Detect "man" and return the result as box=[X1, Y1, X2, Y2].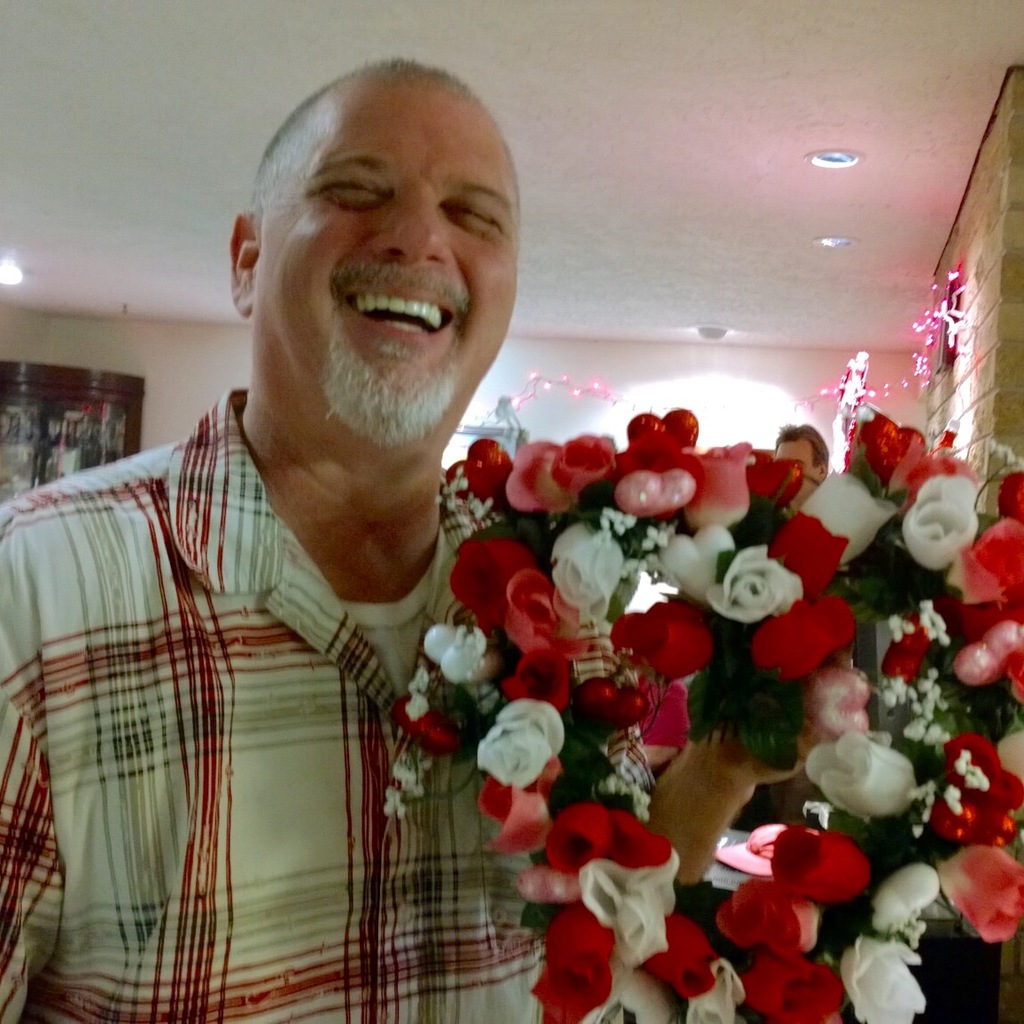
box=[20, 62, 601, 1014].
